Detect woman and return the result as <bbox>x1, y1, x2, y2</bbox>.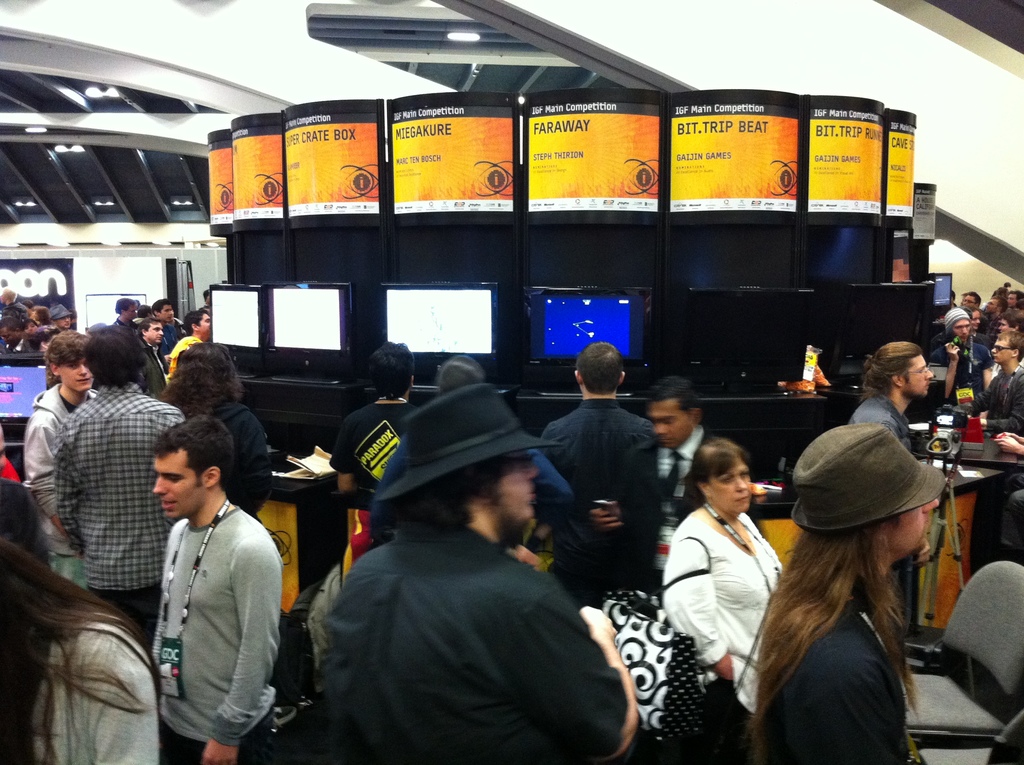
<bbox>967, 307, 993, 346</bbox>.
